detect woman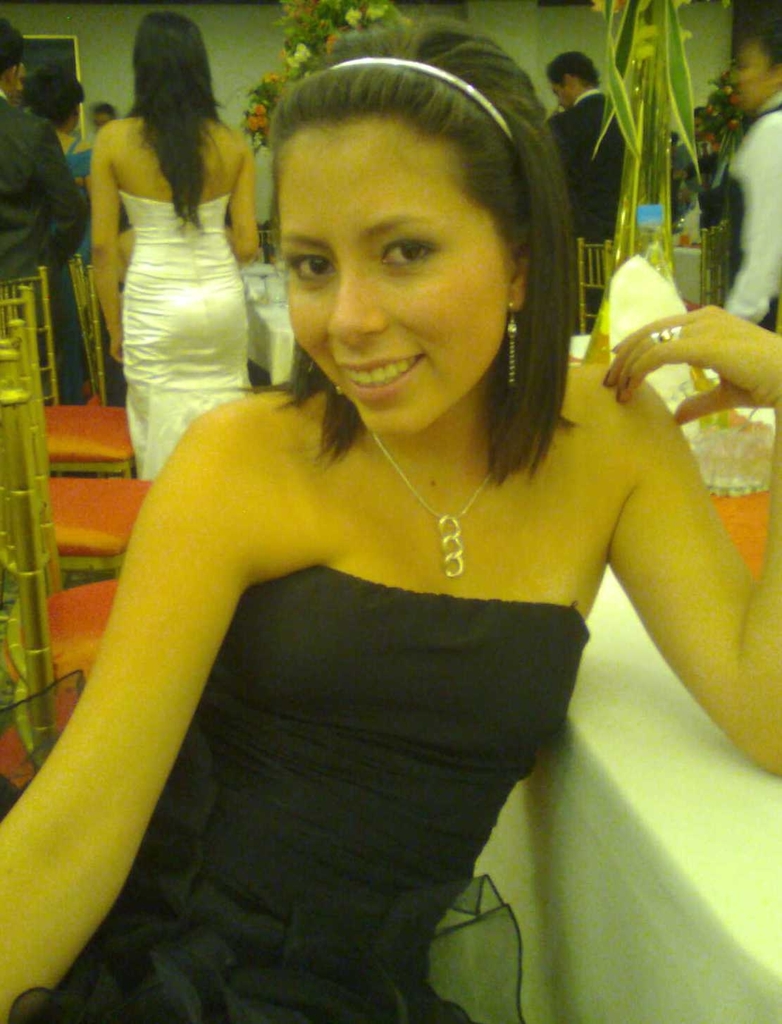
(x1=23, y1=65, x2=137, y2=412)
